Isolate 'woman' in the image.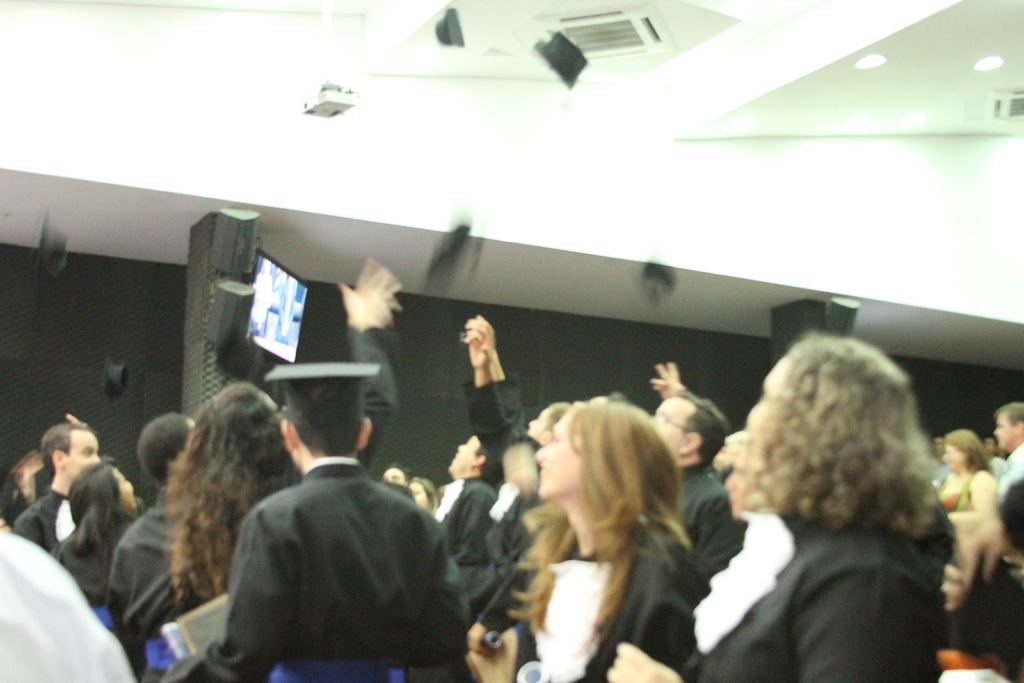
Isolated region: box=[939, 416, 993, 542].
